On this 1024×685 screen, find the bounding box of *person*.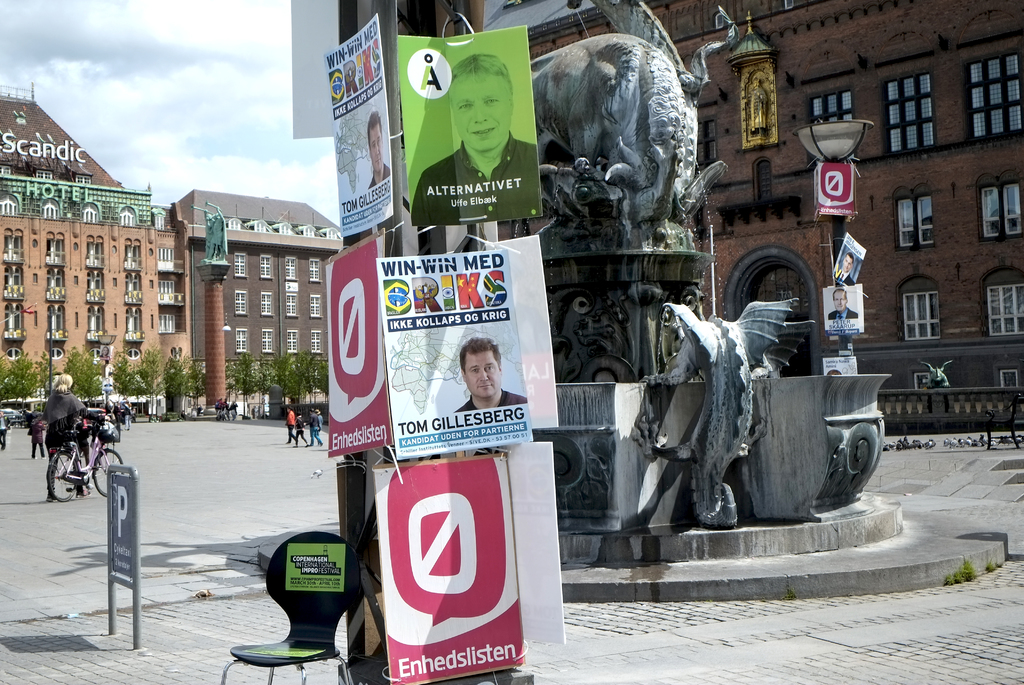
Bounding box: [305, 406, 319, 444].
